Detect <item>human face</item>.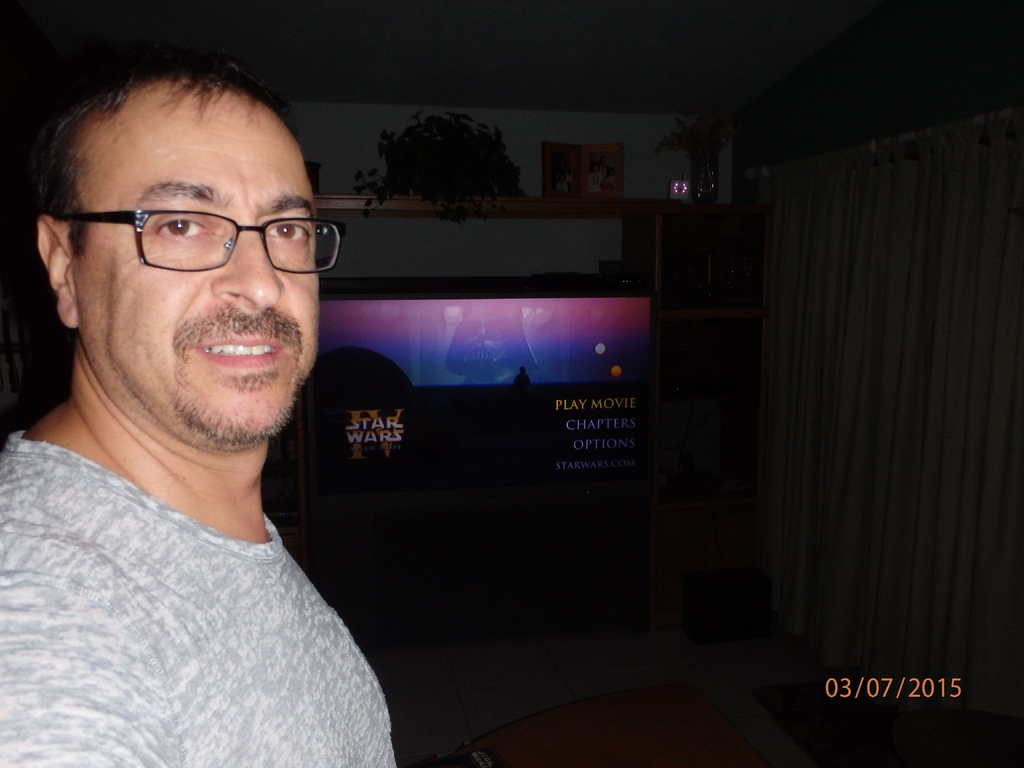
Detected at 68,83,349,449.
